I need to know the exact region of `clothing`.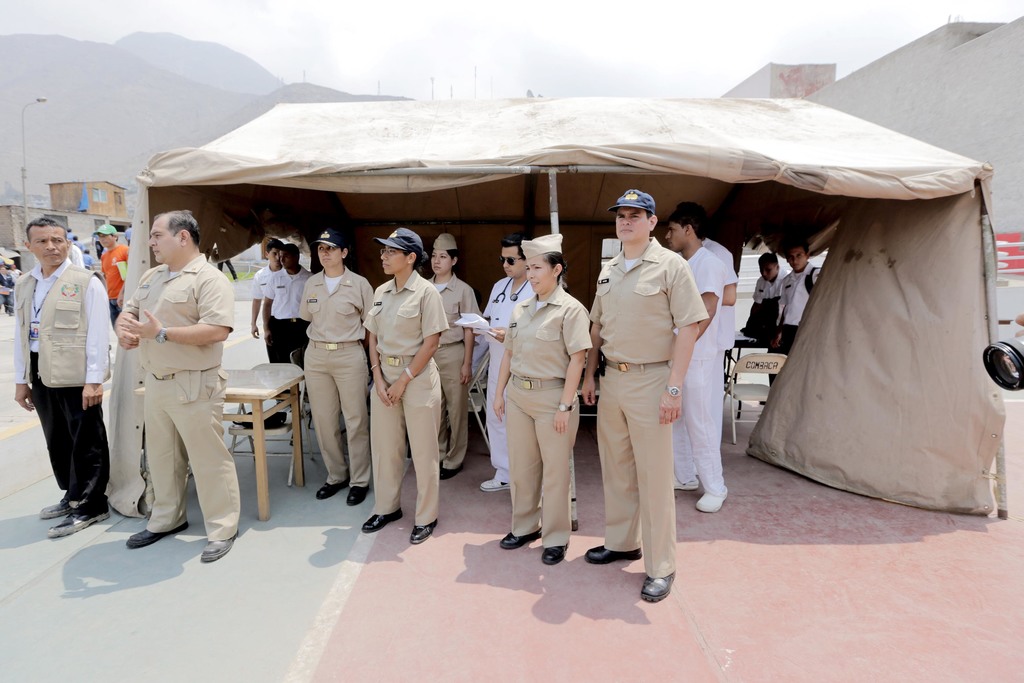
Region: crop(218, 257, 236, 278).
